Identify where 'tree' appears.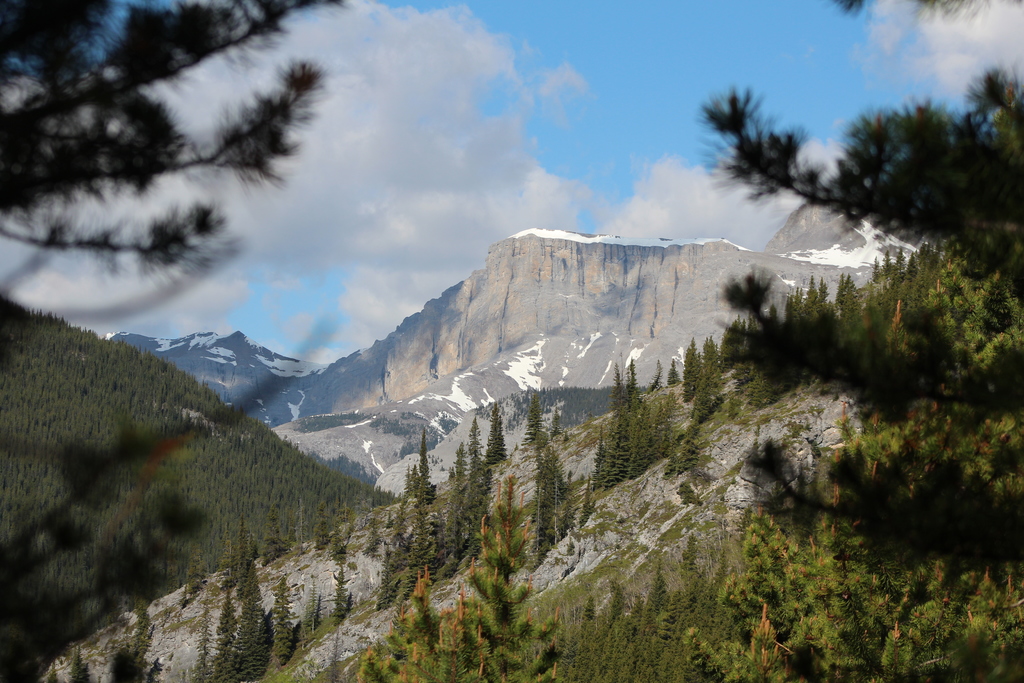
Appears at <bbox>644, 360, 664, 391</bbox>.
